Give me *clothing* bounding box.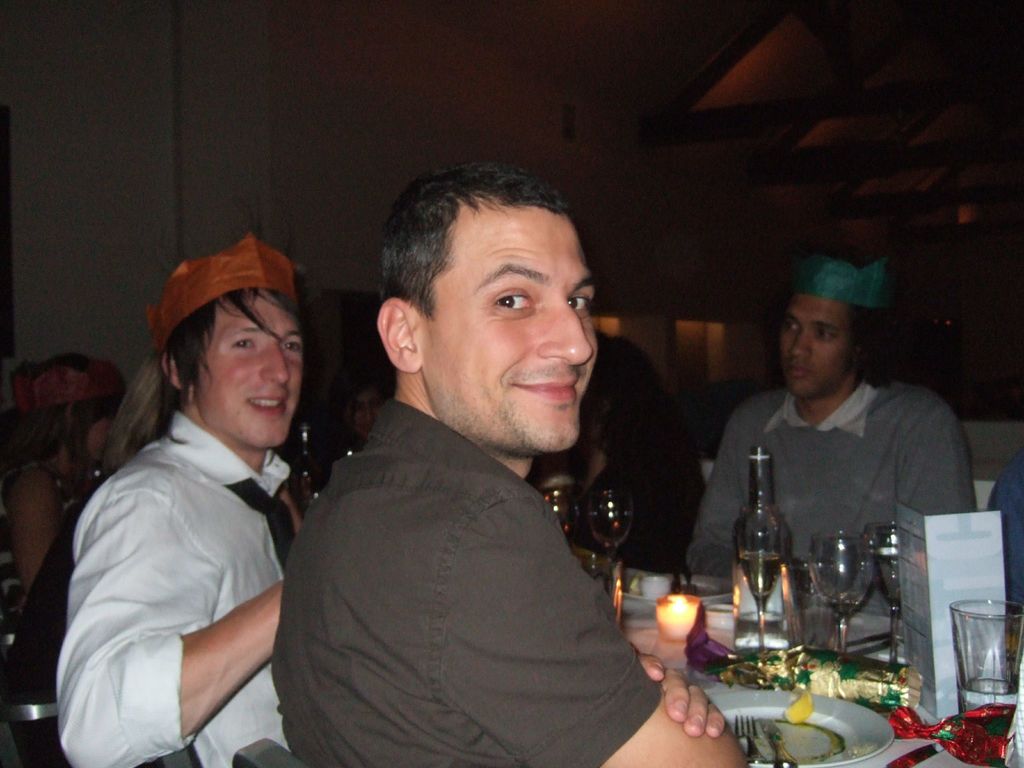
bbox(984, 445, 1023, 607).
